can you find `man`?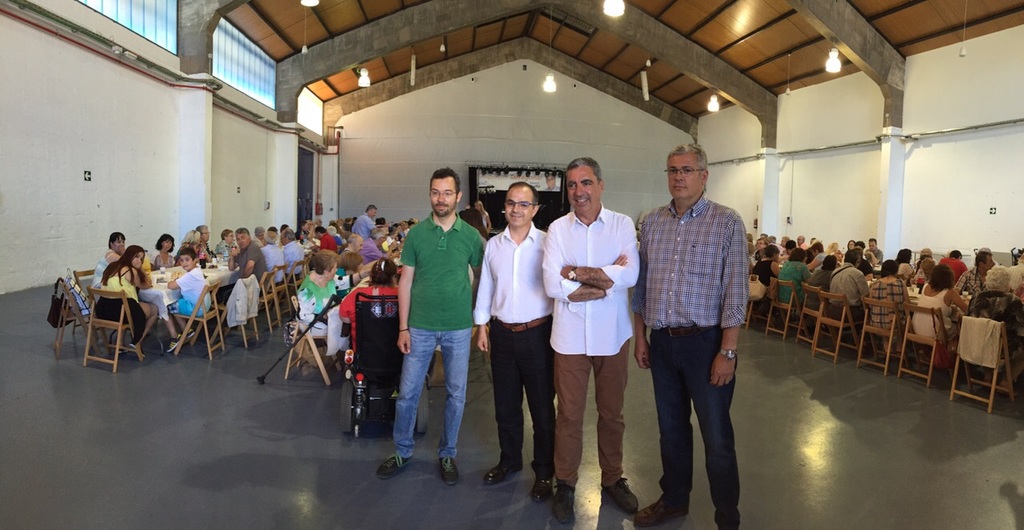
Yes, bounding box: l=338, t=232, r=374, b=270.
